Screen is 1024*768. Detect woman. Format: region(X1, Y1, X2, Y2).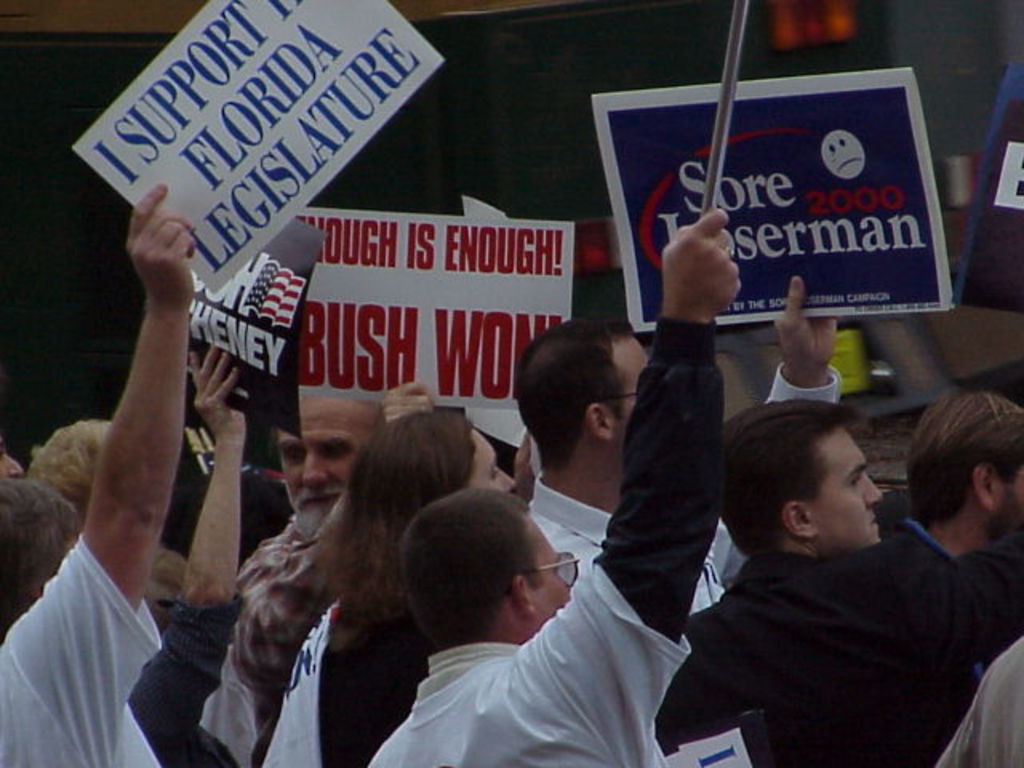
region(11, 347, 245, 718).
